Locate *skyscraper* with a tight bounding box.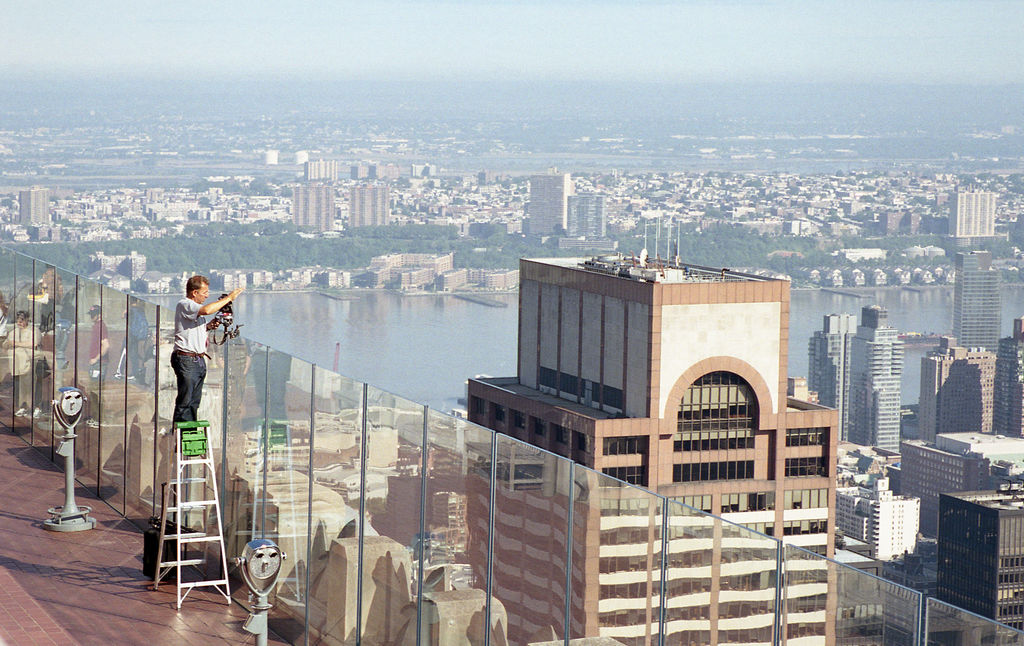
(947, 248, 1004, 356).
